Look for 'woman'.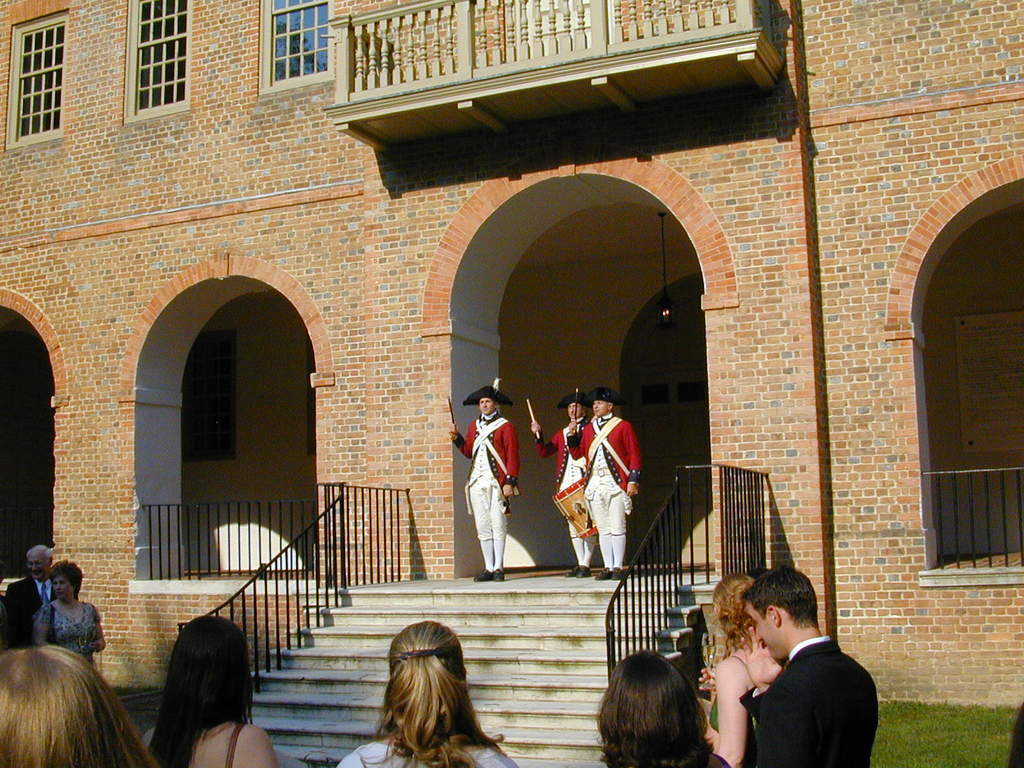
Found: select_region(591, 654, 733, 767).
